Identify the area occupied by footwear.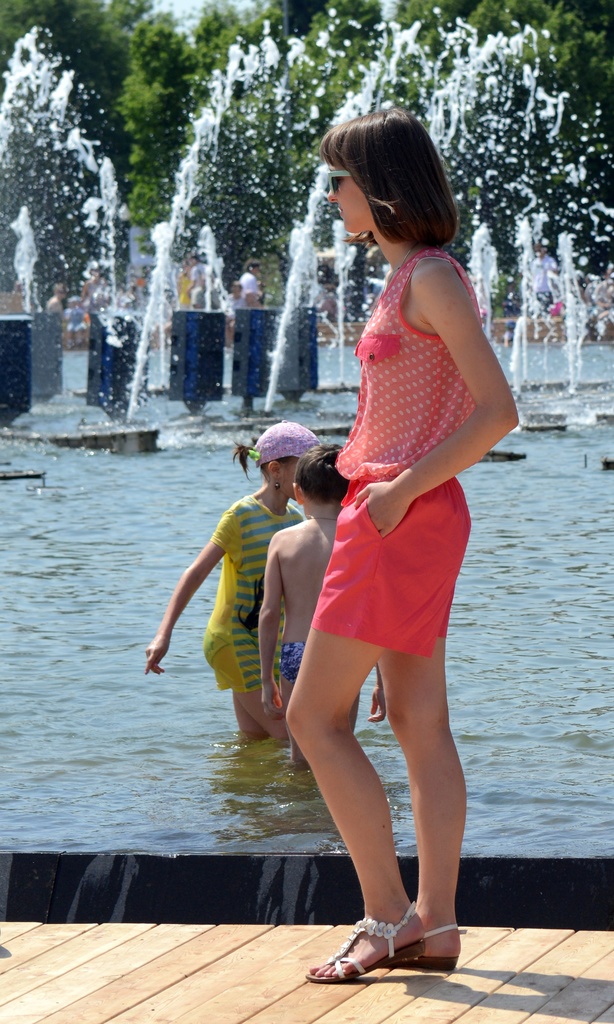
Area: left=304, top=901, right=419, bottom=986.
